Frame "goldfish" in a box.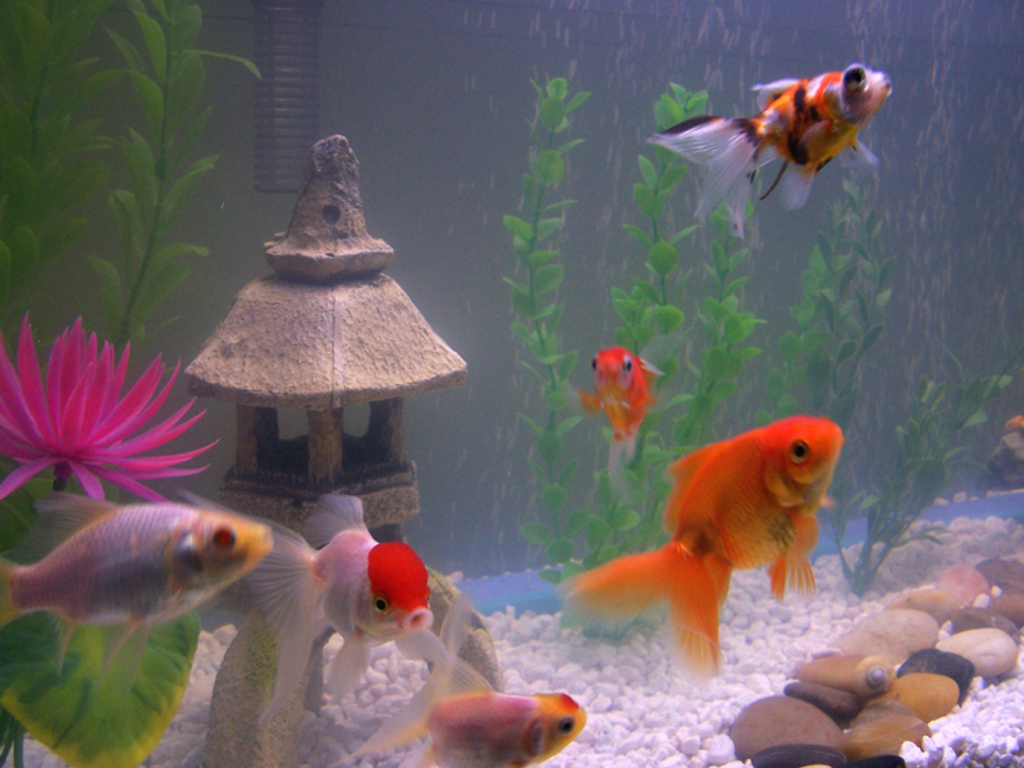
[x1=575, y1=338, x2=664, y2=445].
